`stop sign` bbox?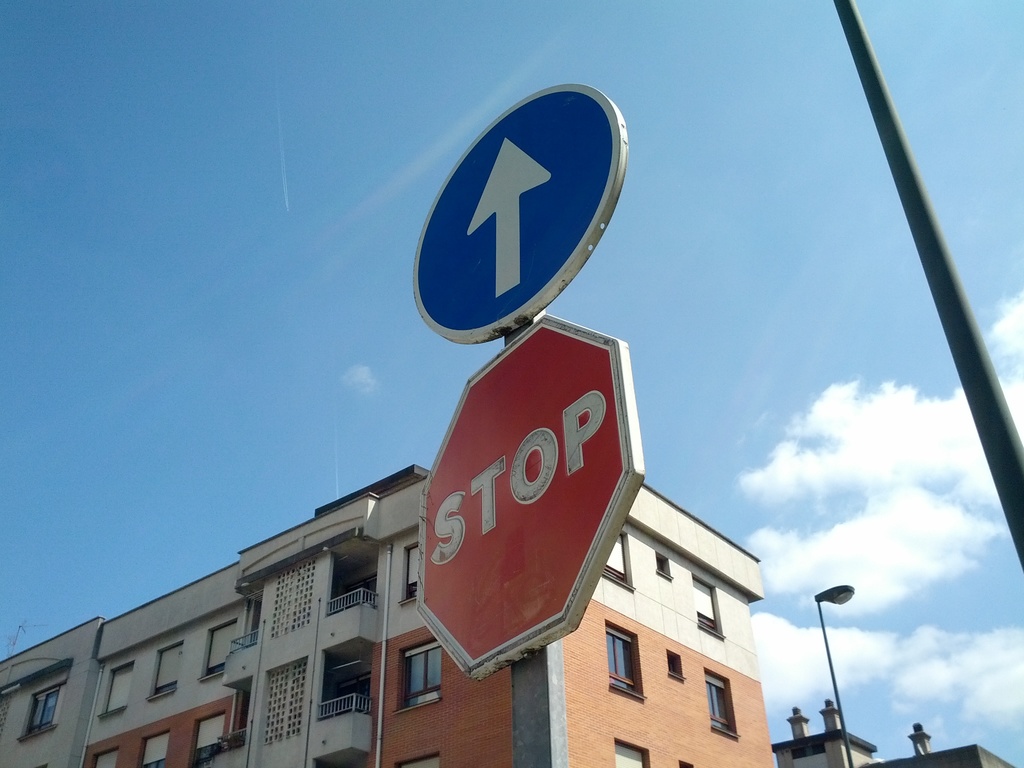
<bbox>416, 311, 646, 684</bbox>
